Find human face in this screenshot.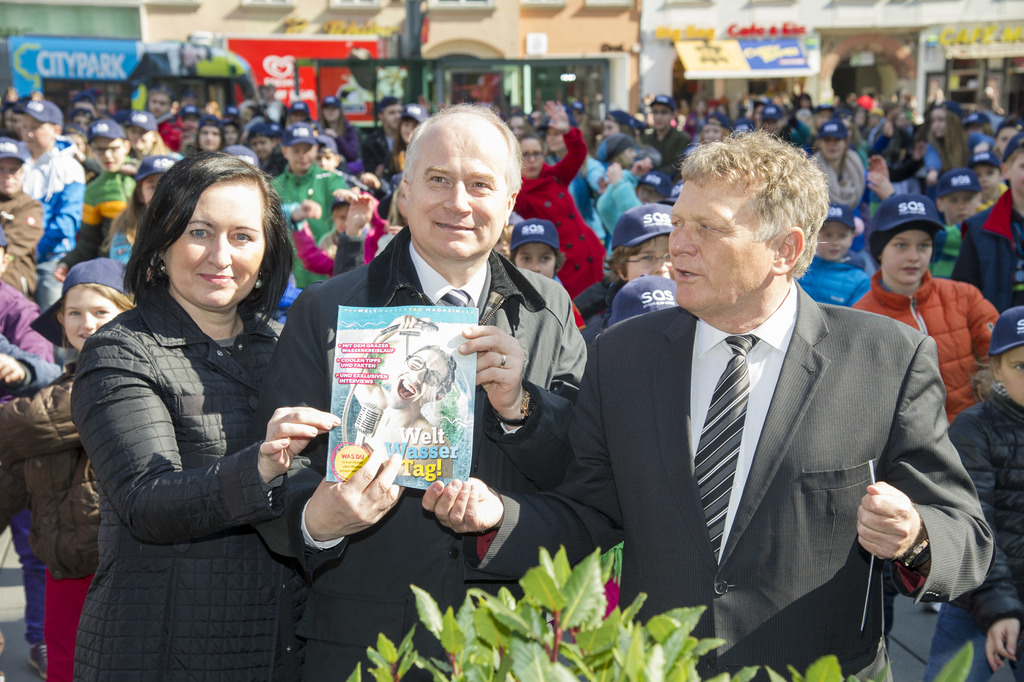
The bounding box for human face is crop(404, 128, 504, 260).
